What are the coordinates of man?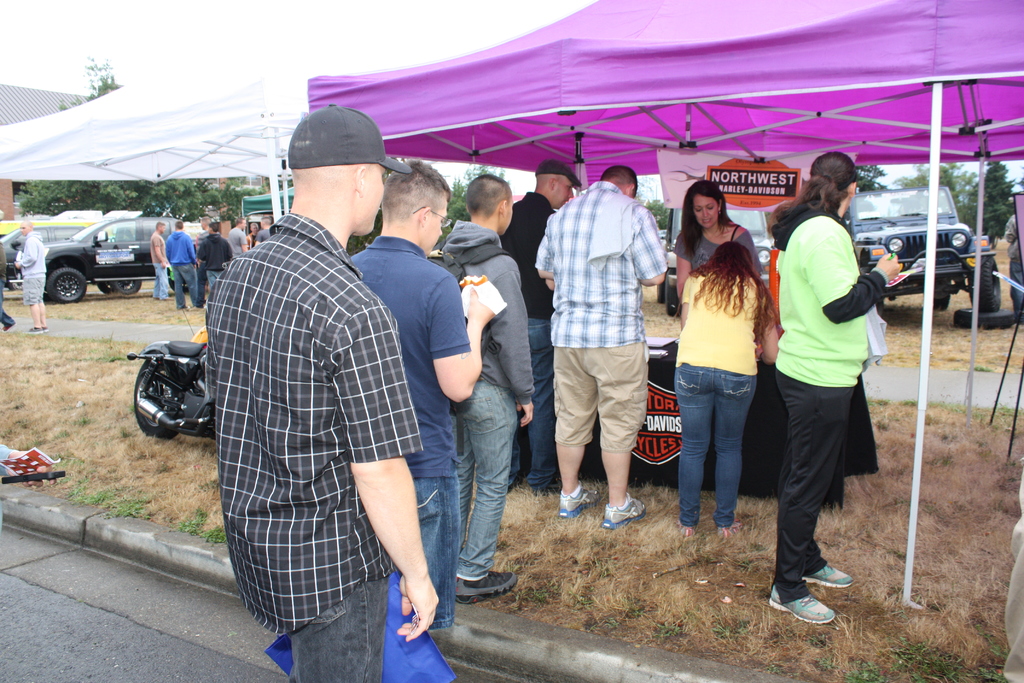
x1=532 y1=165 x2=668 y2=529.
